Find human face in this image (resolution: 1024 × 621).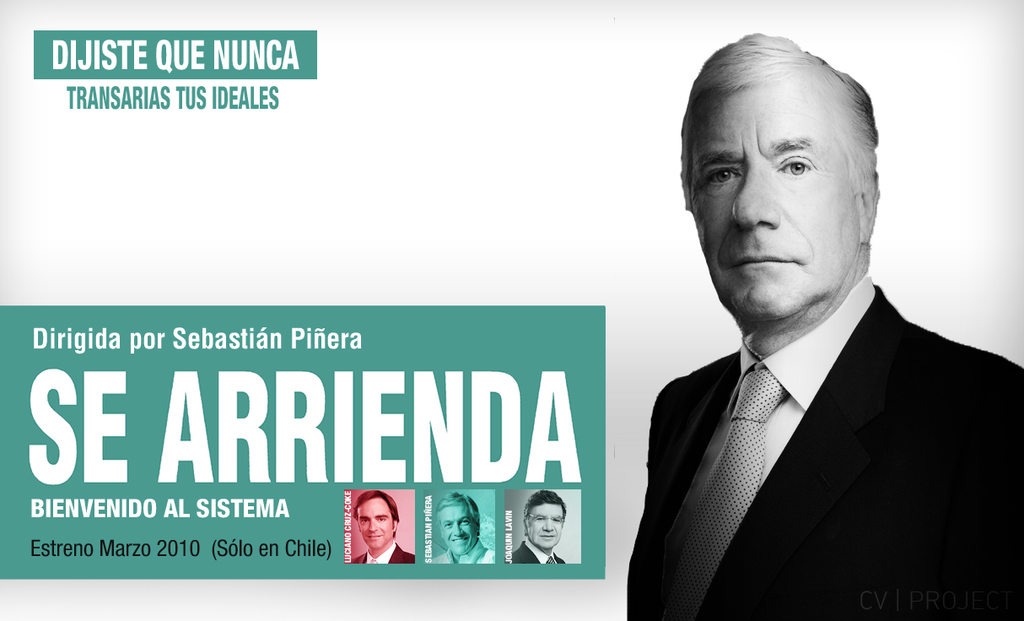
left=355, top=496, right=392, bottom=543.
